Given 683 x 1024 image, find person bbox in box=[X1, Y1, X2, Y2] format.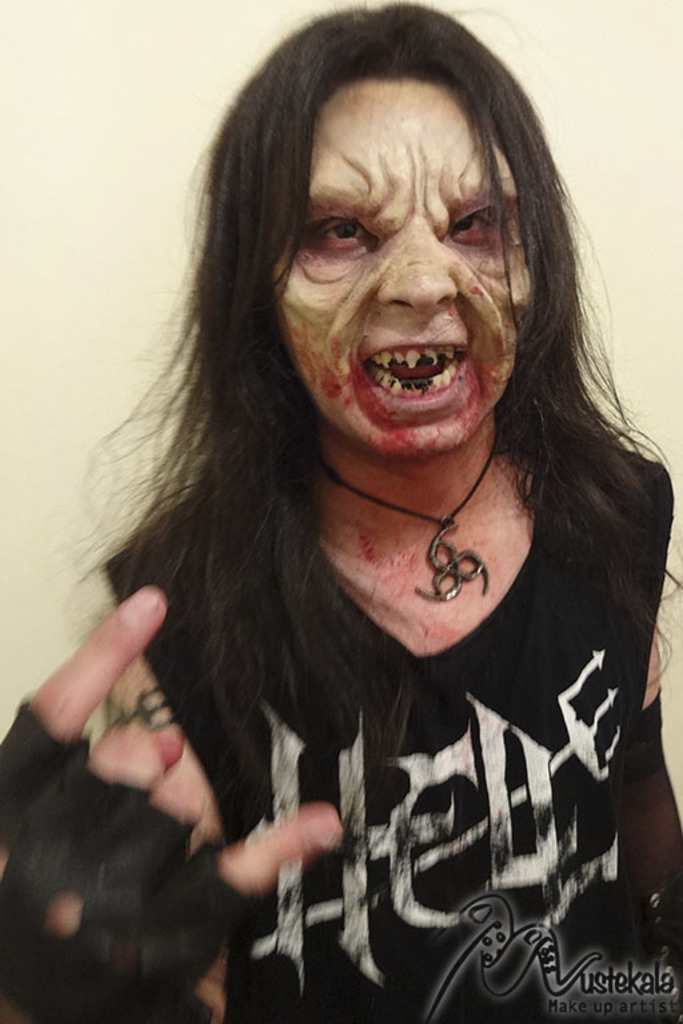
box=[0, 0, 682, 1023].
